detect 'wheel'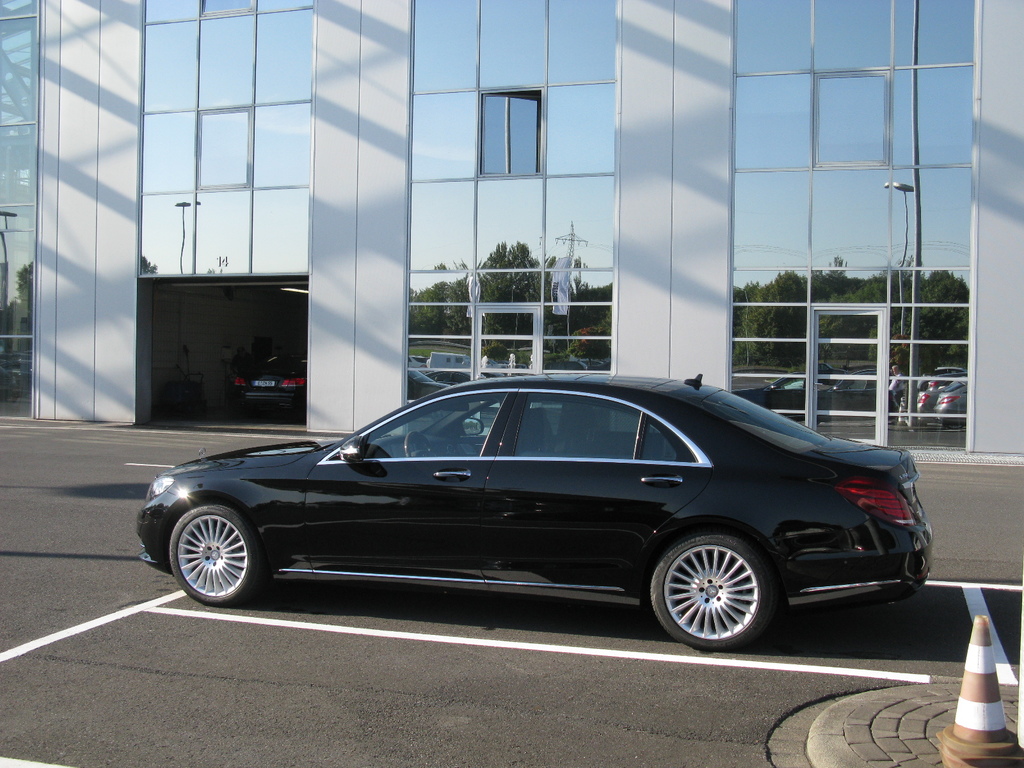
168,508,259,607
